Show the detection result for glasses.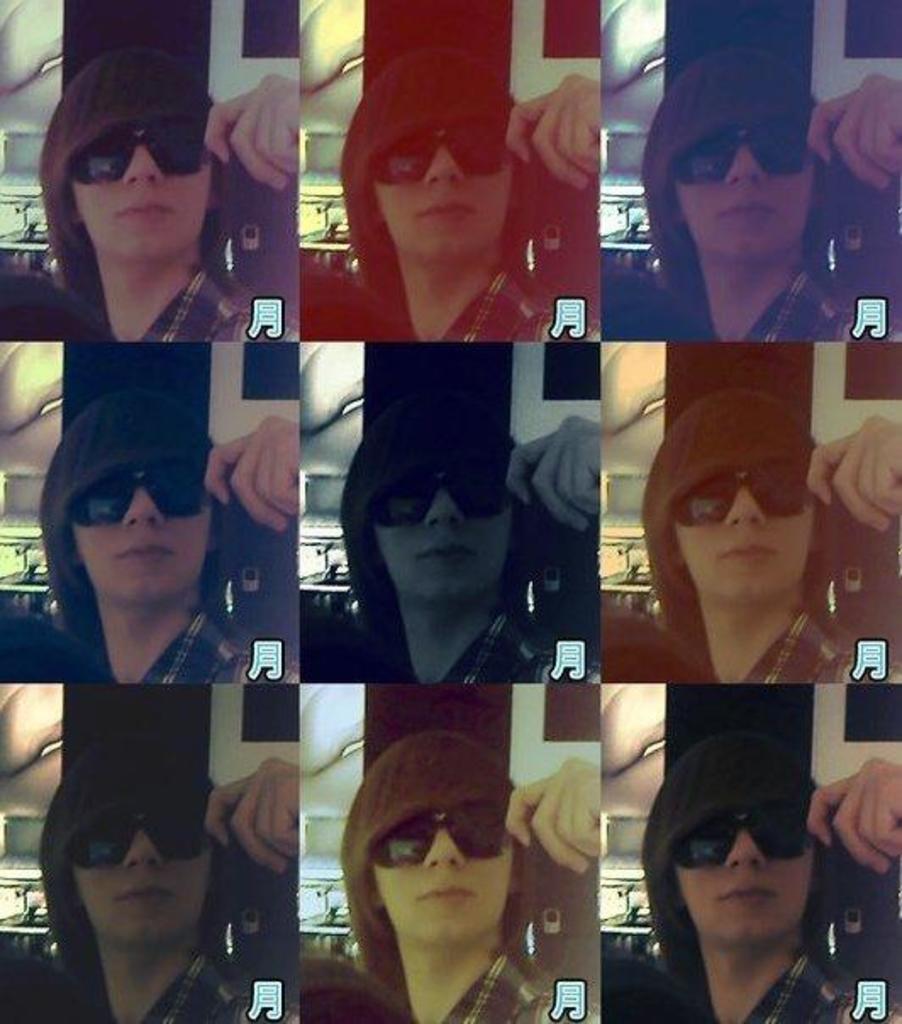
box(73, 122, 210, 173).
